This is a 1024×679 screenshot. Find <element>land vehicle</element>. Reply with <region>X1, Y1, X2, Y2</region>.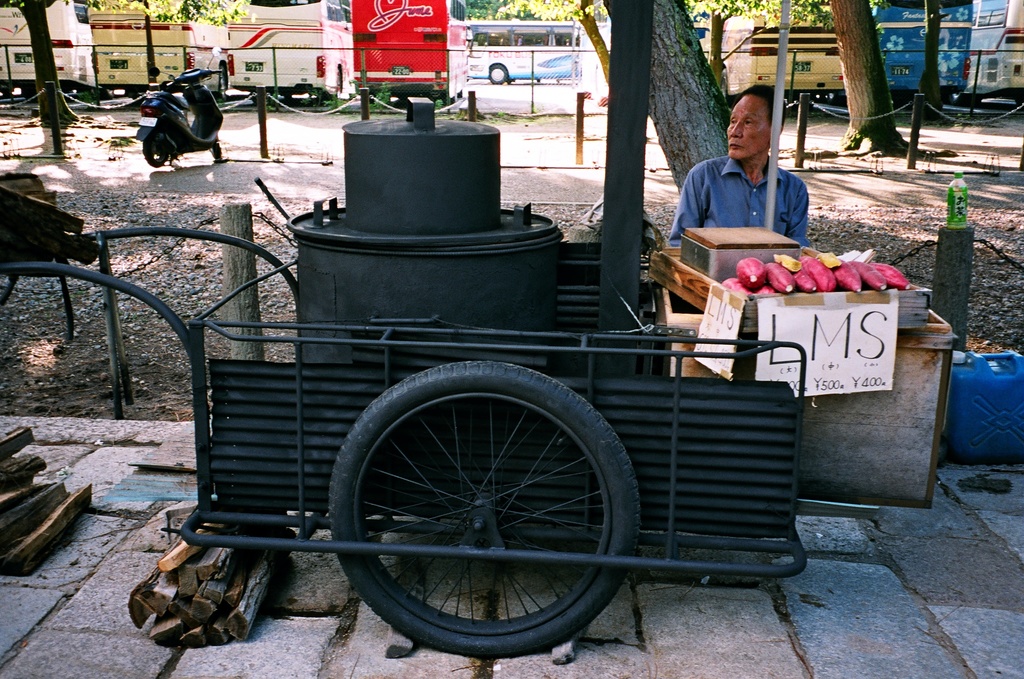
<region>872, 0, 968, 106</region>.
